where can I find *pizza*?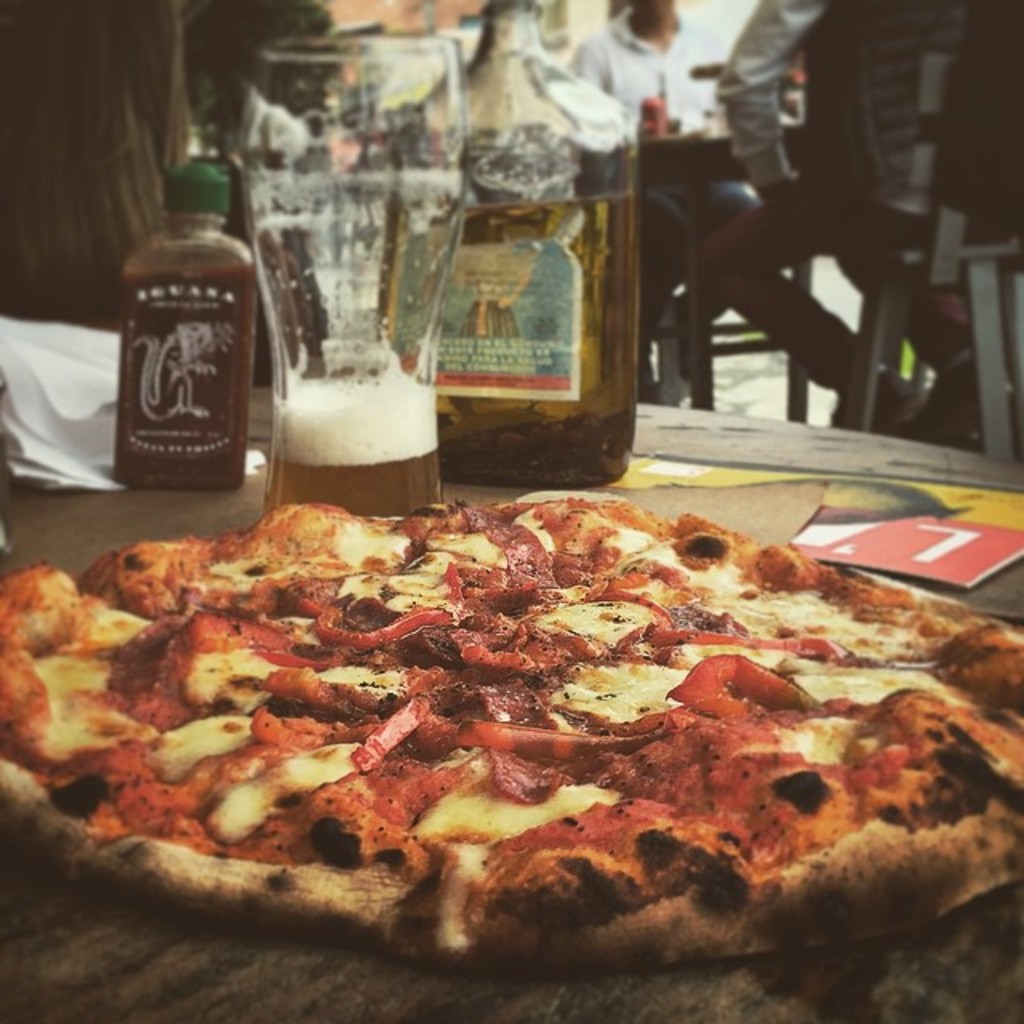
You can find it at 526/547/1022/766.
